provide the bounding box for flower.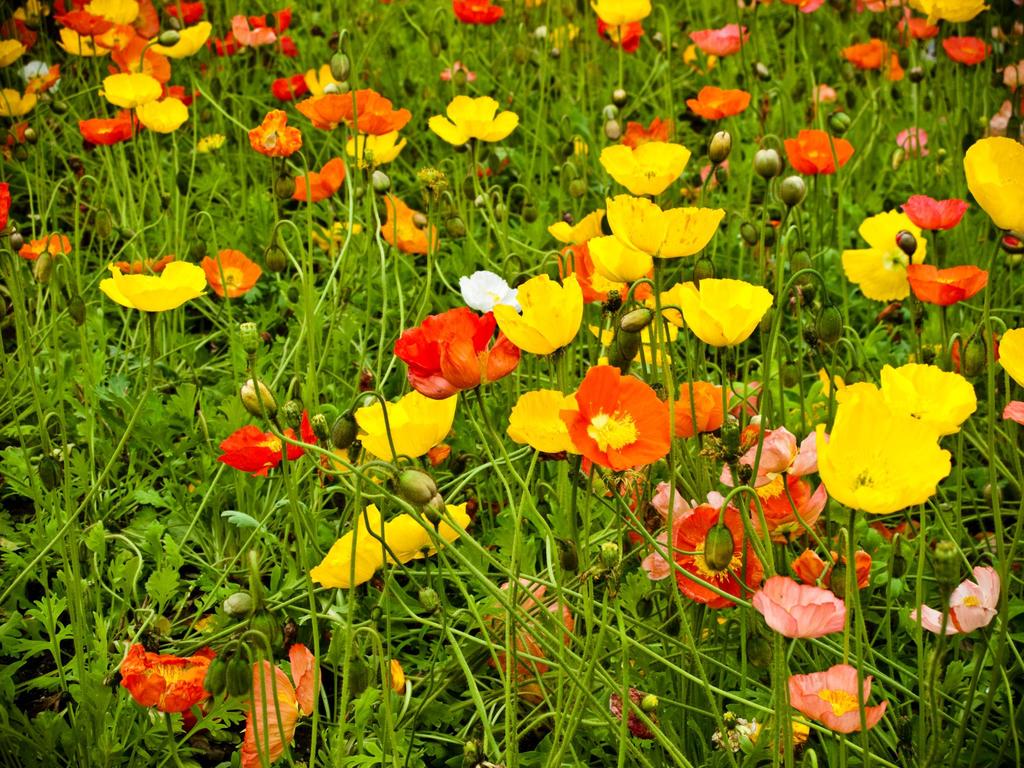
[x1=778, y1=0, x2=826, y2=19].
